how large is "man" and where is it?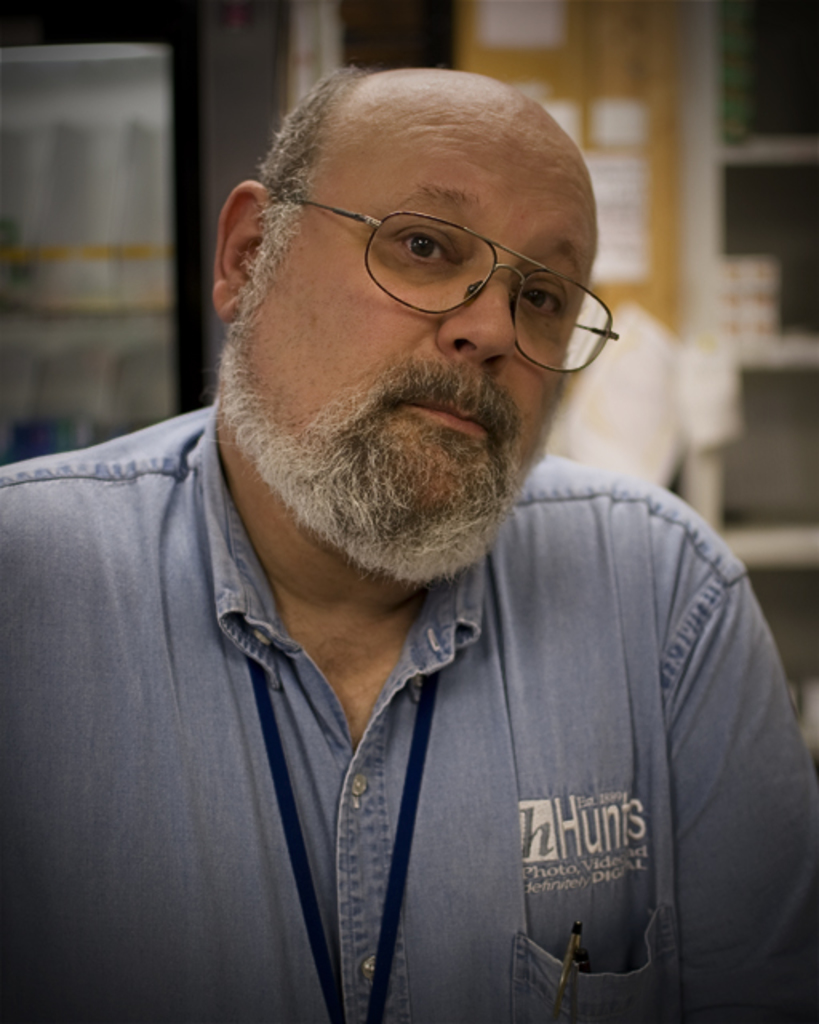
Bounding box: rect(0, 43, 818, 997).
